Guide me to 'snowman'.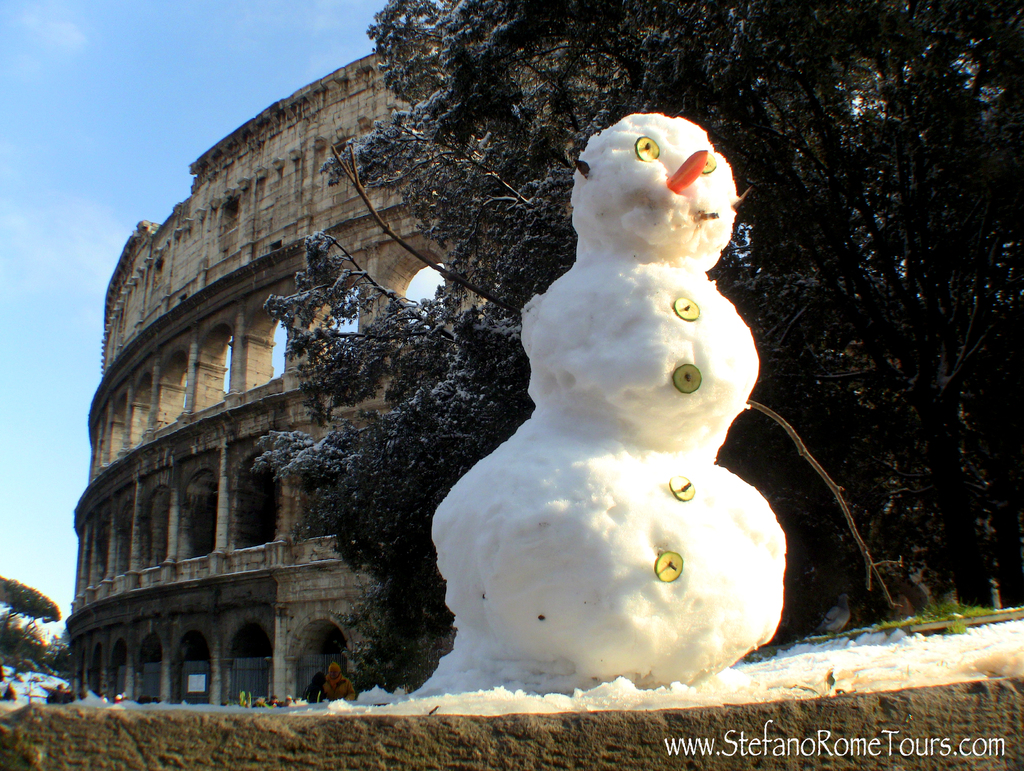
Guidance: <bbox>330, 112, 908, 679</bbox>.
